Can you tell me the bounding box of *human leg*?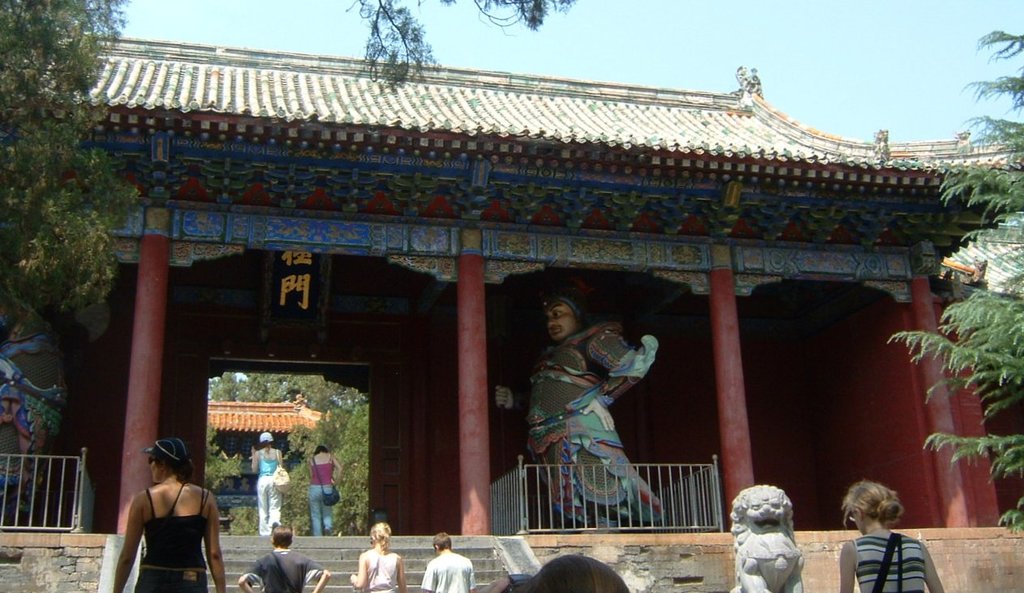
[255, 477, 267, 540].
